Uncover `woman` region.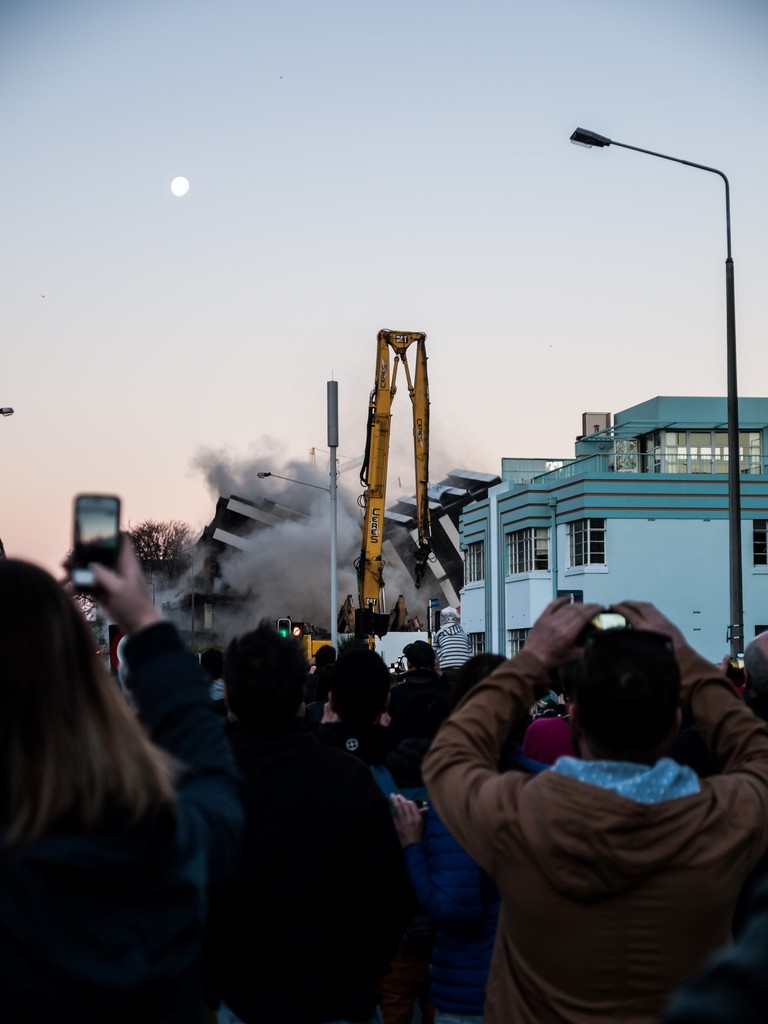
Uncovered: (x1=0, y1=518, x2=256, y2=1020).
